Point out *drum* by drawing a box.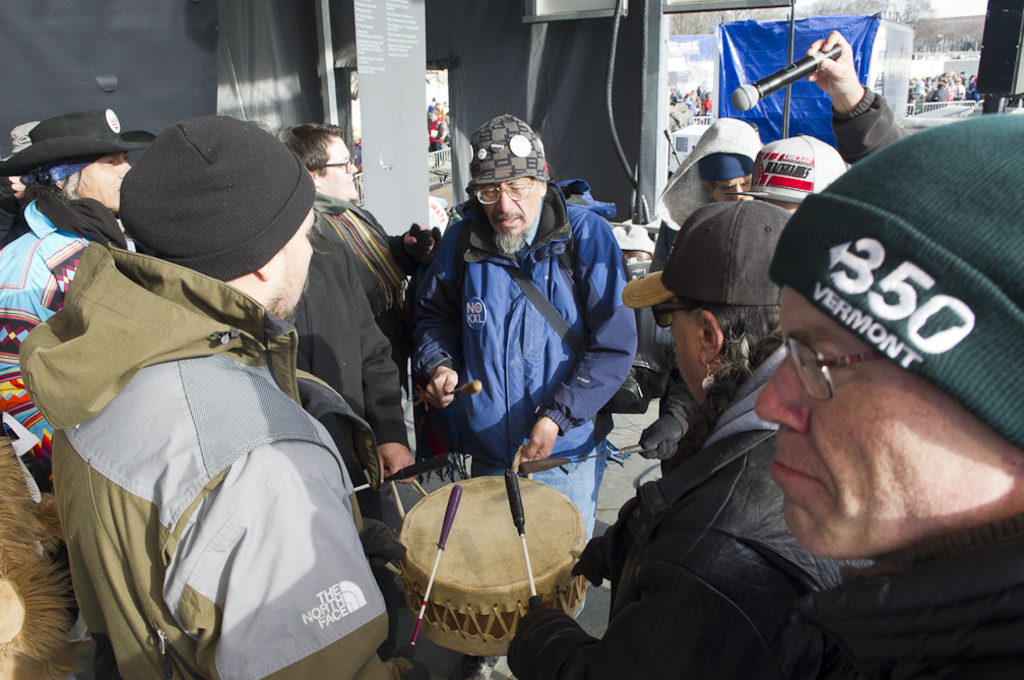
locate(403, 476, 586, 658).
